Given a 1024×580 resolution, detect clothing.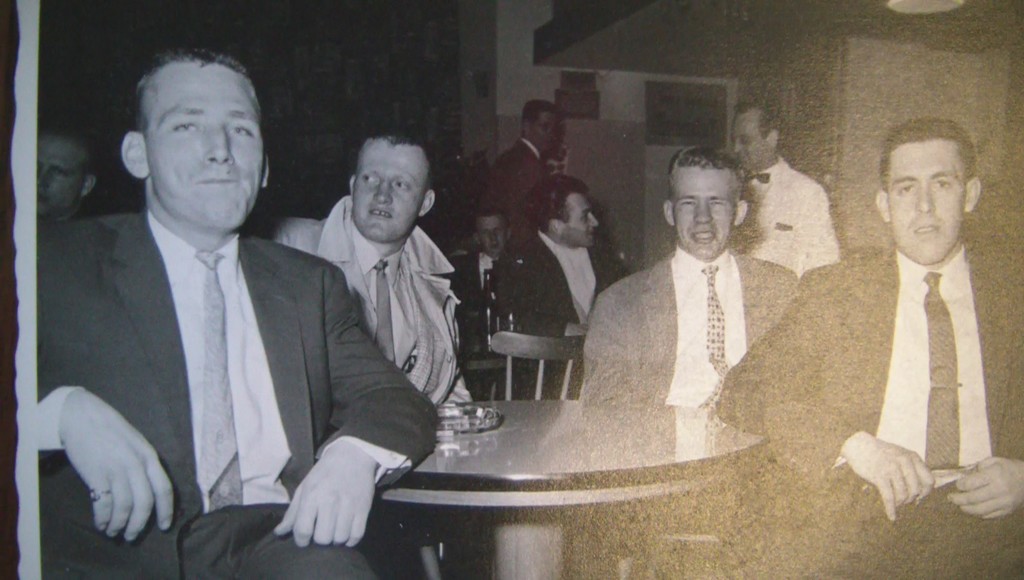
{"x1": 35, "y1": 208, "x2": 440, "y2": 579}.
